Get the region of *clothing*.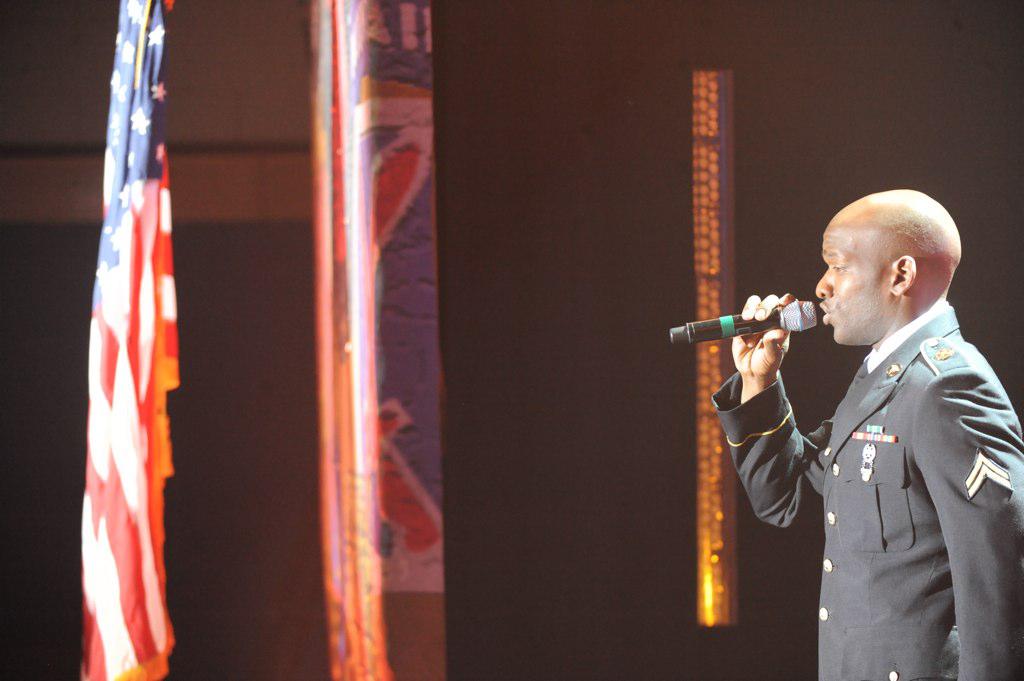
x1=730 y1=266 x2=1008 y2=651.
